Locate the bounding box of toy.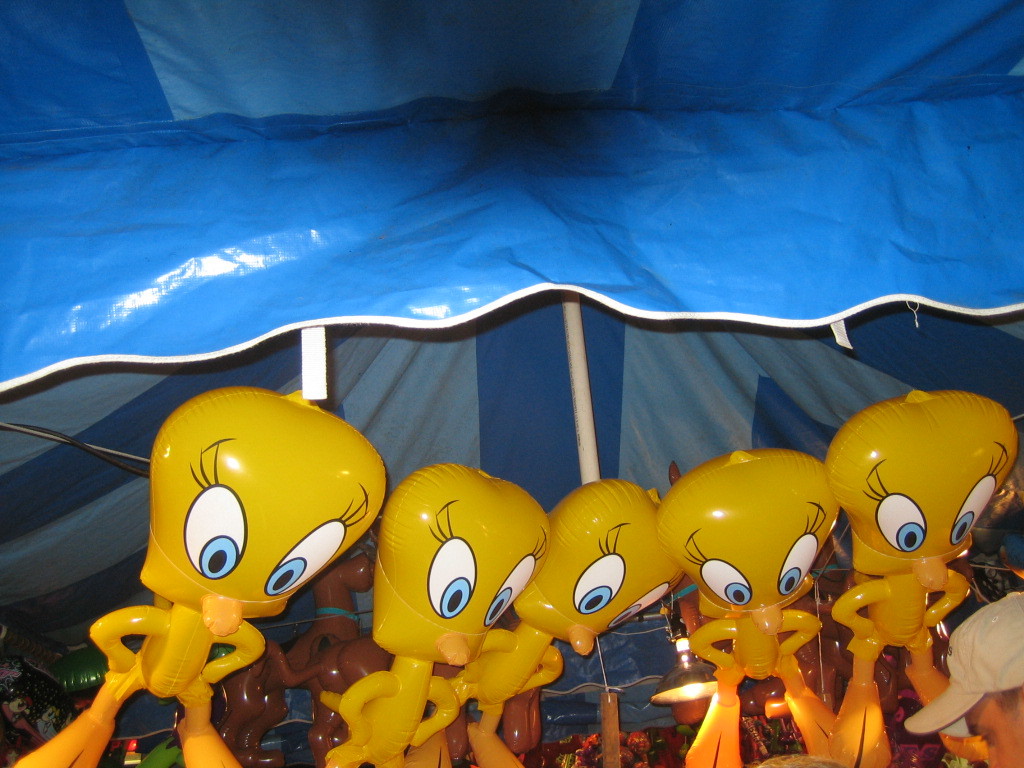
Bounding box: left=816, top=374, right=1002, bottom=712.
